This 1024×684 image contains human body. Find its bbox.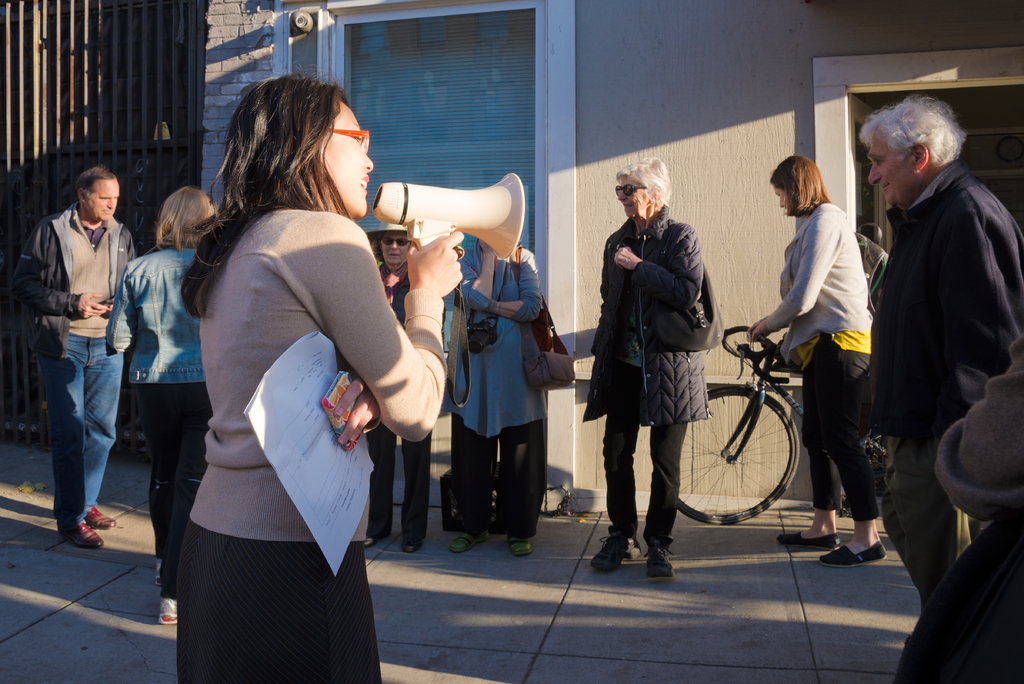
(x1=892, y1=329, x2=1023, y2=683).
